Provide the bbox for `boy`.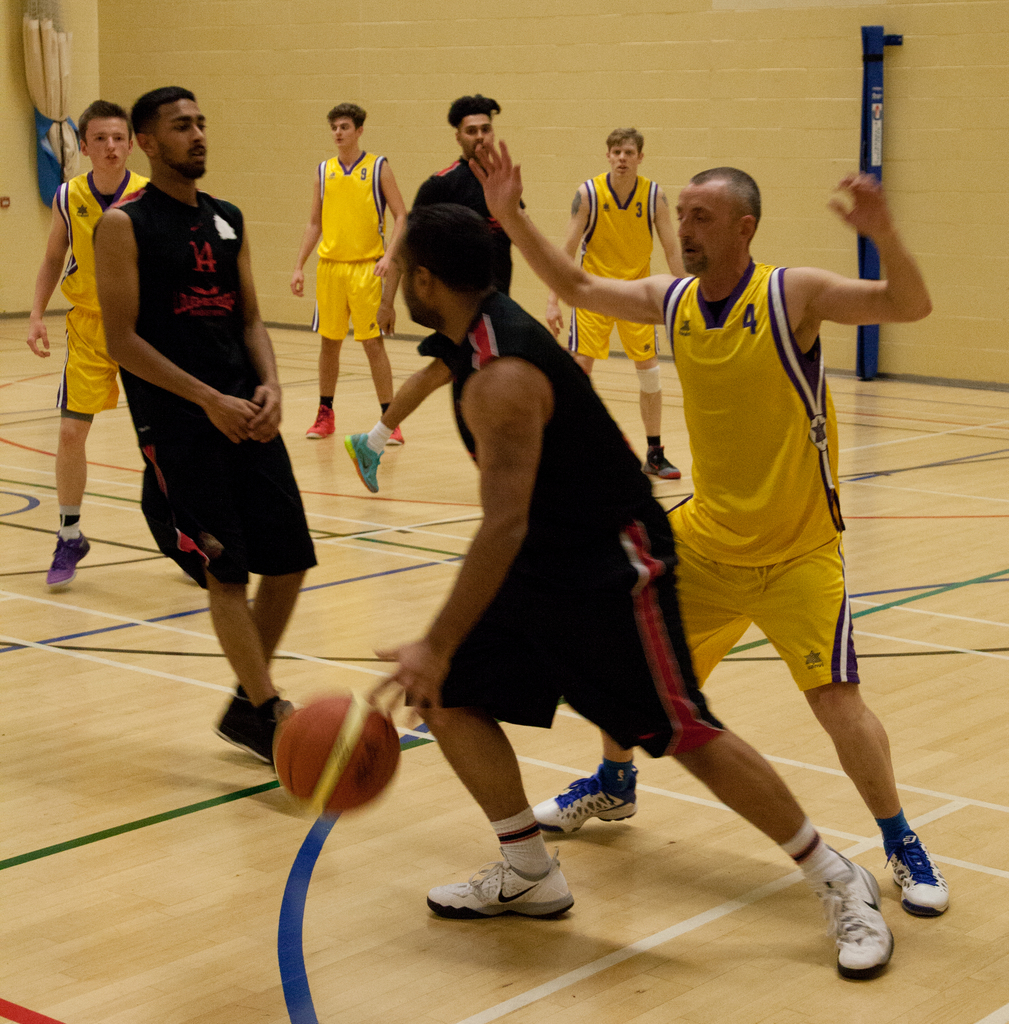
Rect(19, 103, 159, 589).
